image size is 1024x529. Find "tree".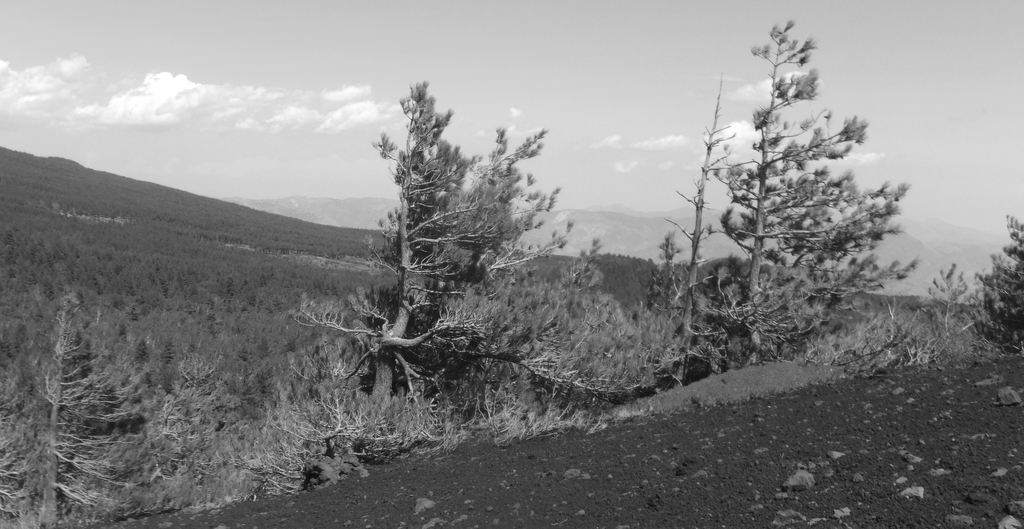
rect(0, 296, 229, 528).
